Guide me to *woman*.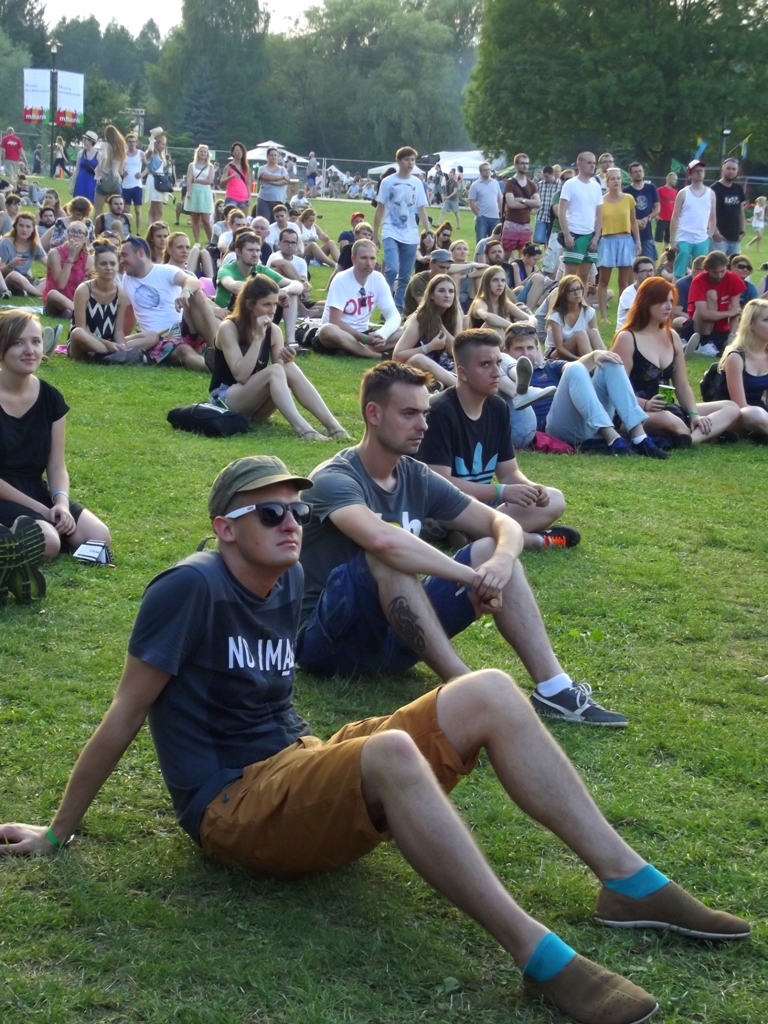
Guidance: bbox=(730, 254, 758, 292).
